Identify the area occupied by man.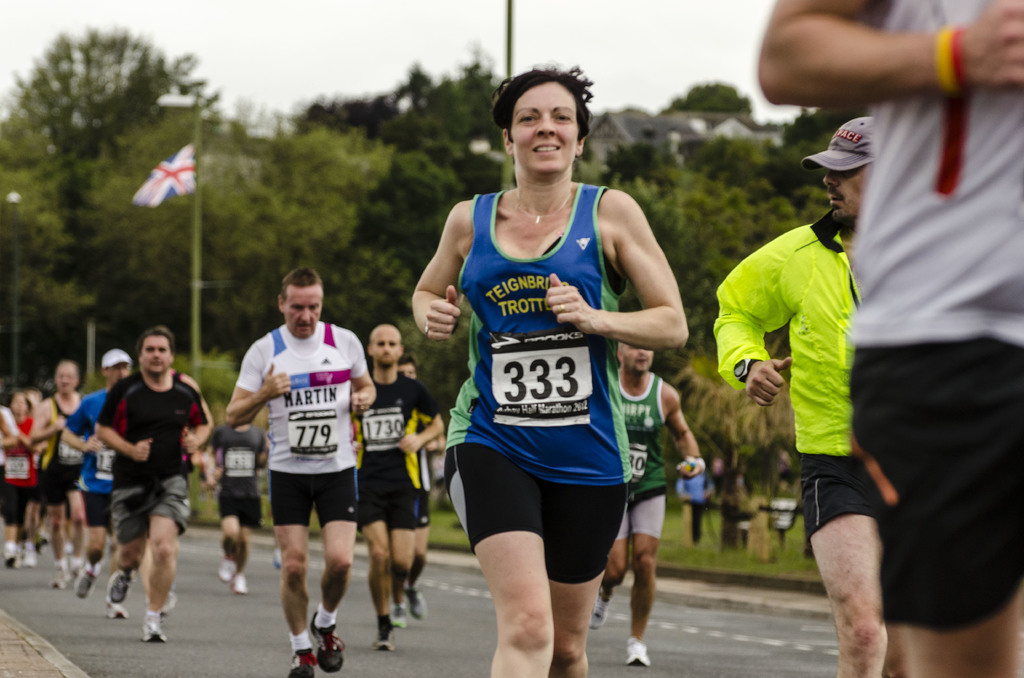
Area: {"x1": 60, "y1": 347, "x2": 133, "y2": 591}.
